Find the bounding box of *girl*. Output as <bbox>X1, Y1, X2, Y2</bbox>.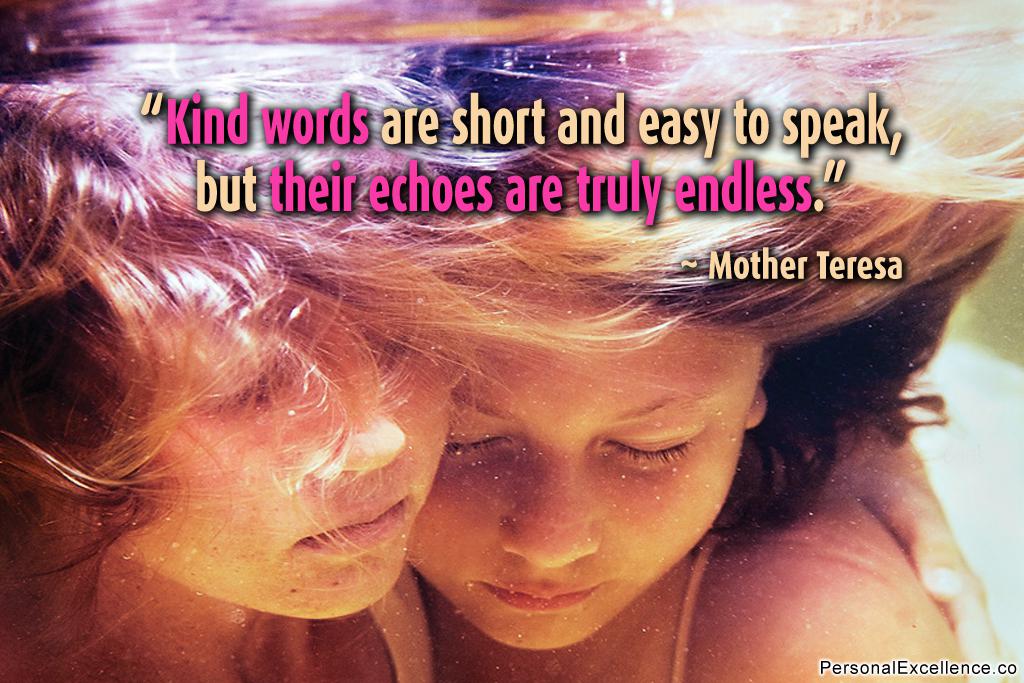
<bbox>409, 119, 1023, 682</bbox>.
